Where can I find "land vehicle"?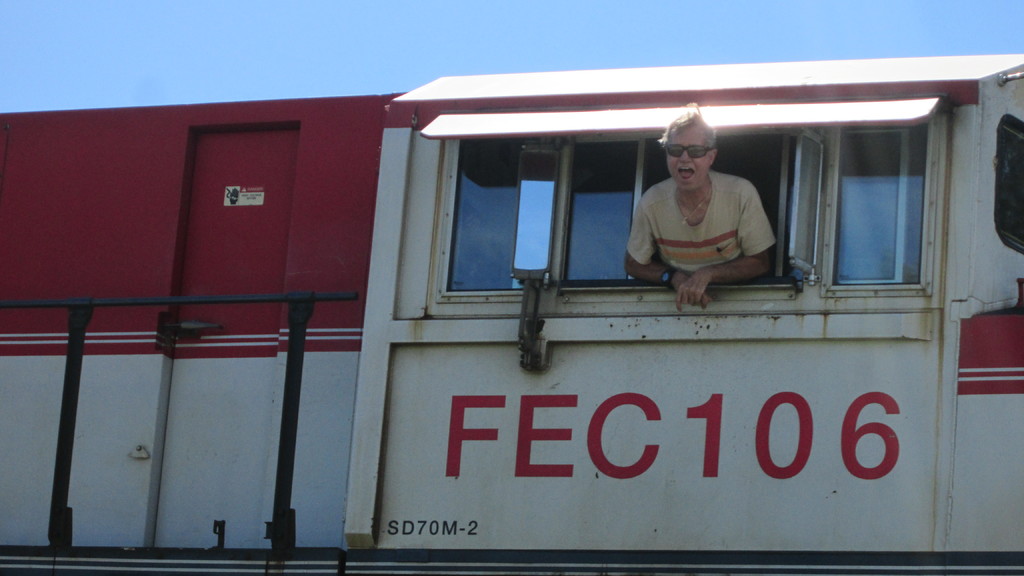
You can find it at (x1=39, y1=67, x2=1023, y2=544).
